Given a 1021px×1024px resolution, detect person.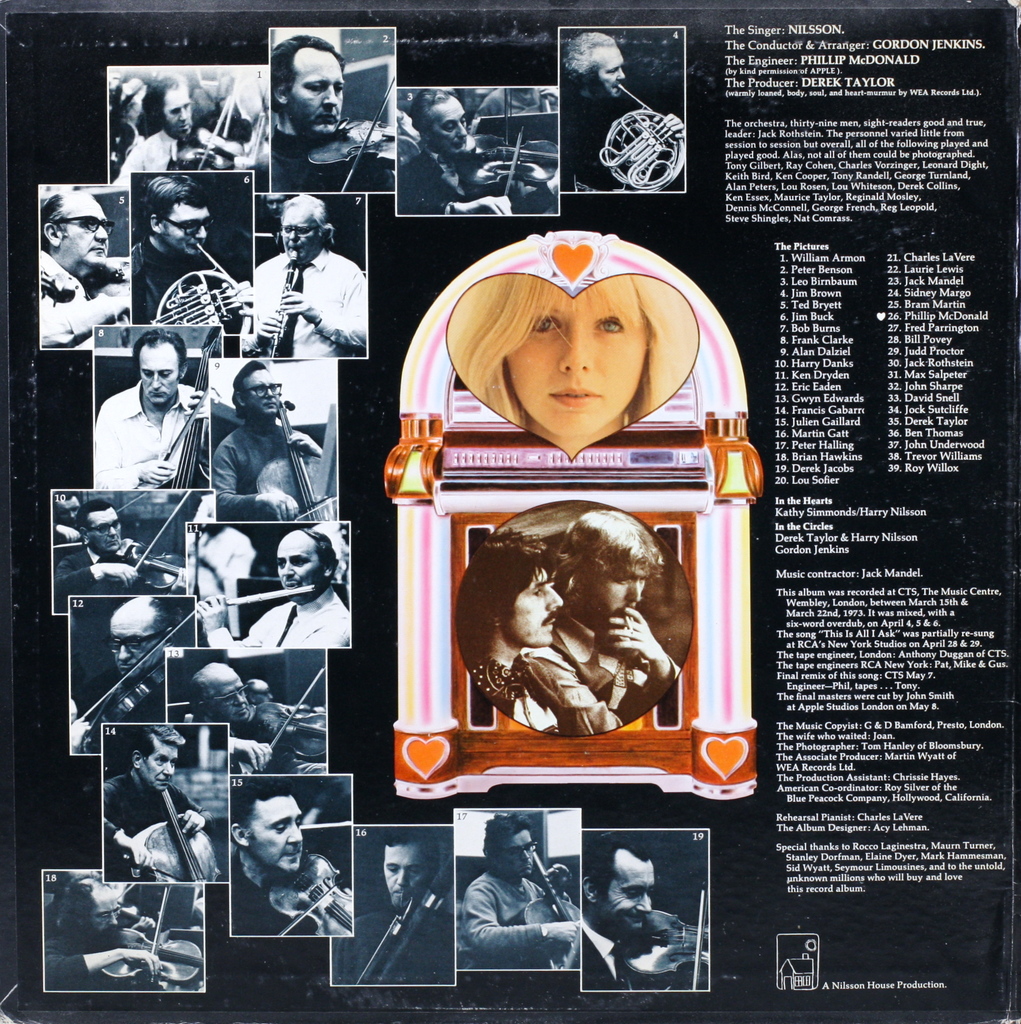
region(458, 815, 576, 972).
